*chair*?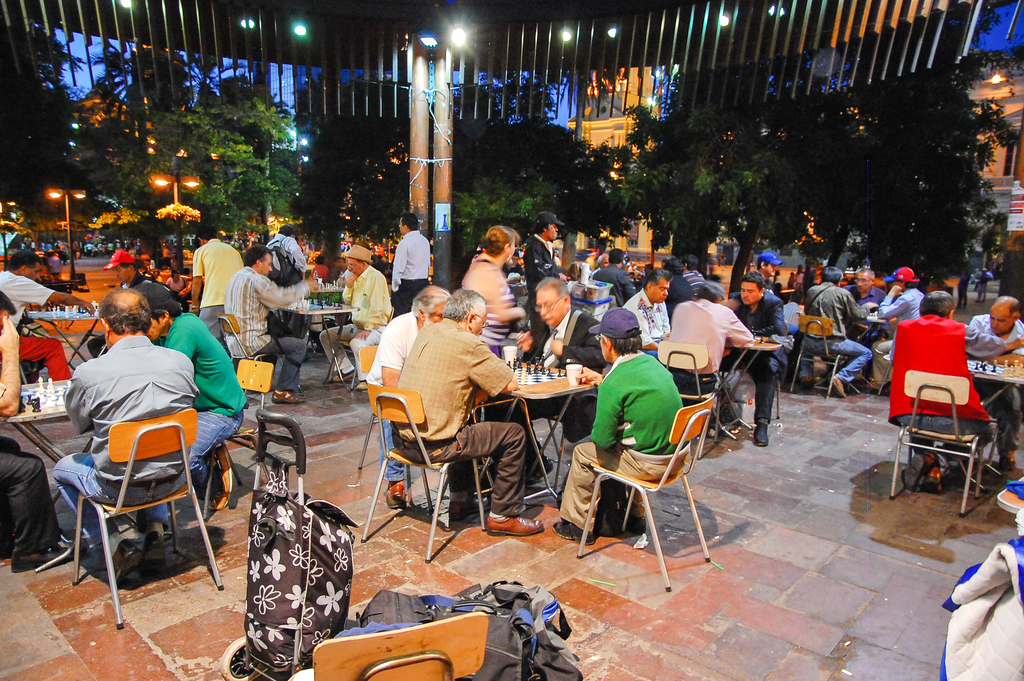
Rect(283, 607, 490, 680)
